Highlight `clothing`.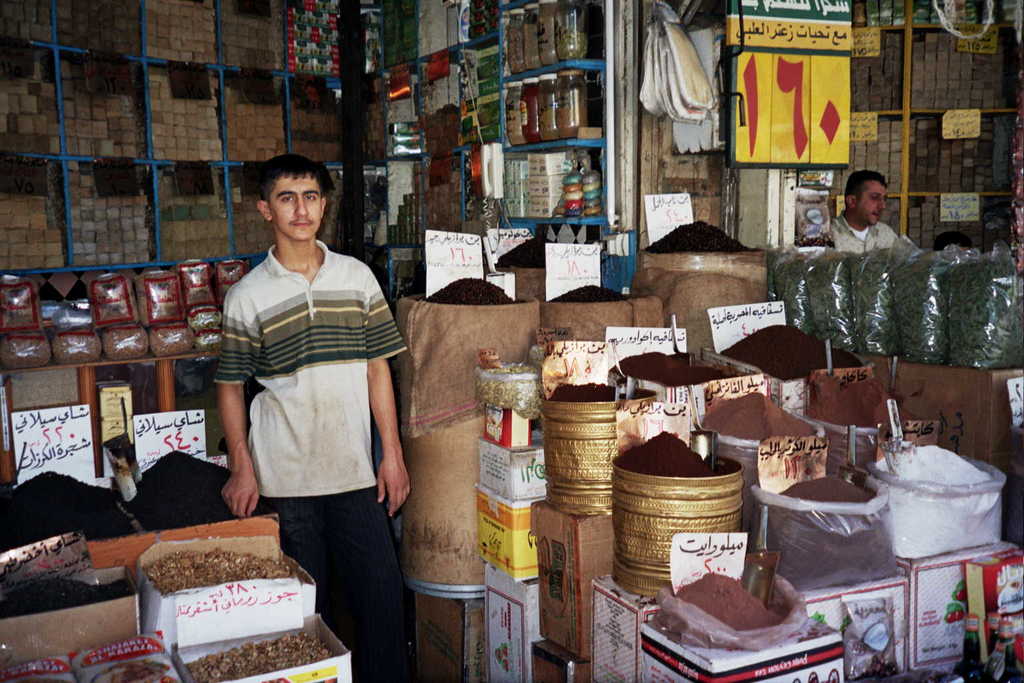
Highlighted region: region(829, 215, 913, 255).
